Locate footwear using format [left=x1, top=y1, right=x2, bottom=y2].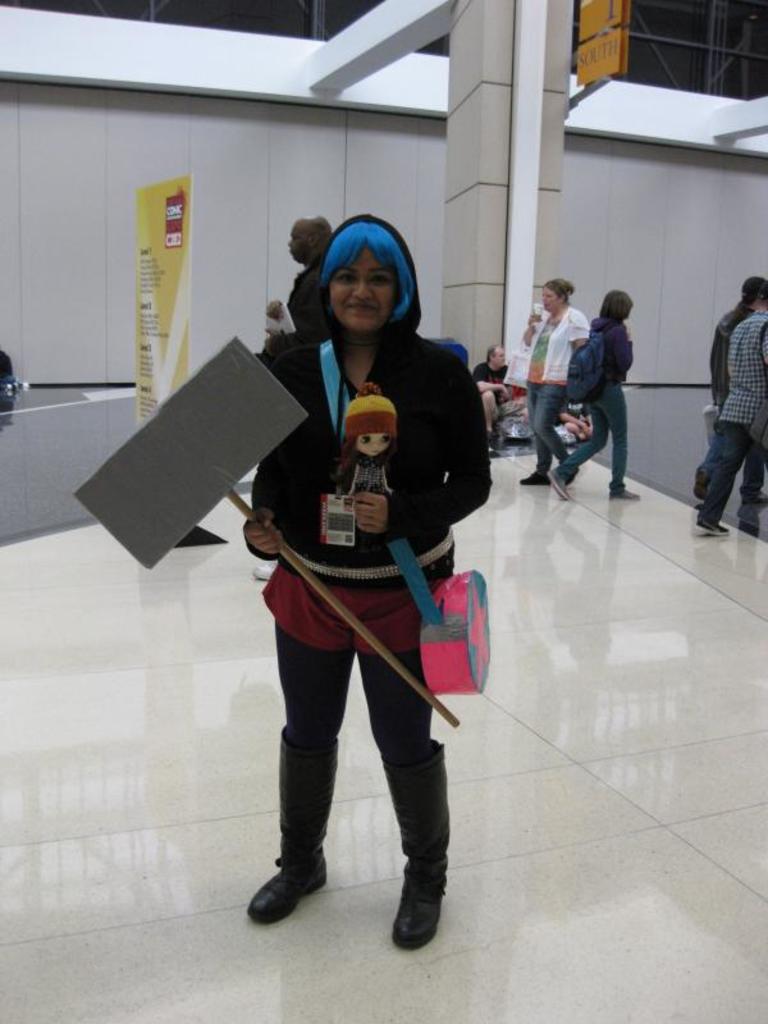
[left=239, top=721, right=337, bottom=916].
